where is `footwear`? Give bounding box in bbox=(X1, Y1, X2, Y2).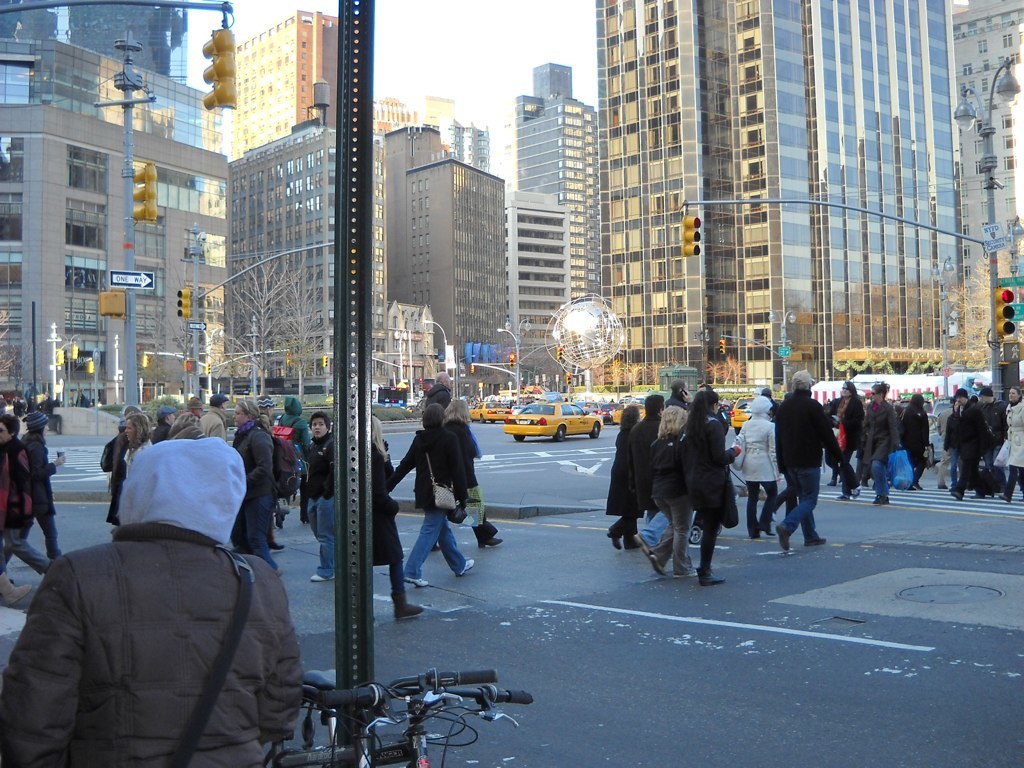
bbox=(873, 492, 890, 508).
